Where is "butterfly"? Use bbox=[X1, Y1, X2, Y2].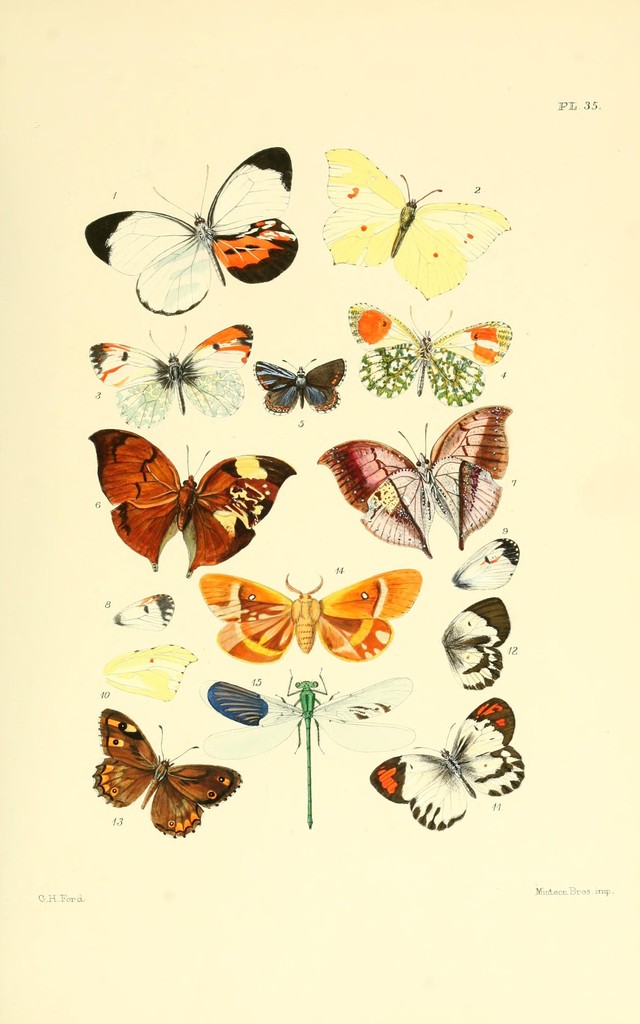
bbox=[366, 694, 520, 823].
